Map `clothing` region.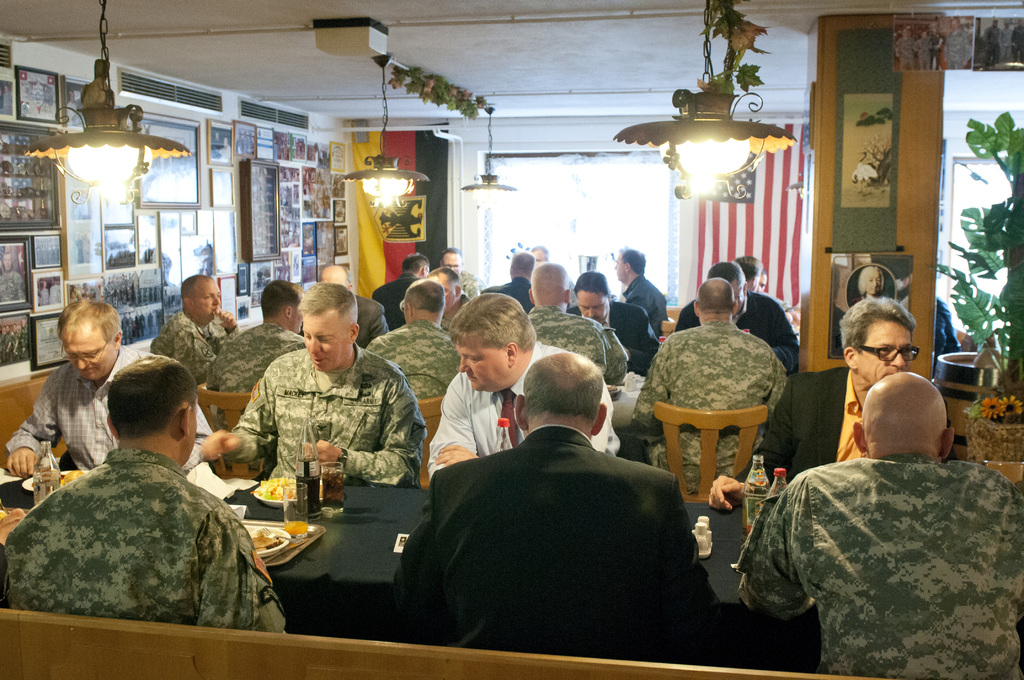
Mapped to region(568, 274, 576, 312).
